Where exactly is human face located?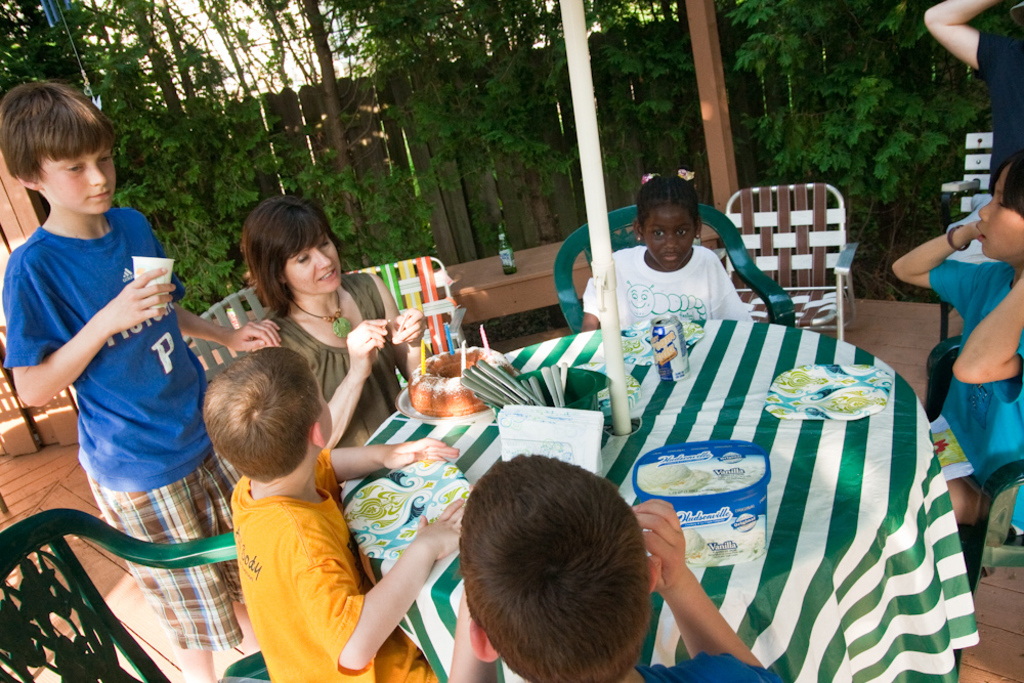
Its bounding box is bbox(285, 236, 337, 294).
